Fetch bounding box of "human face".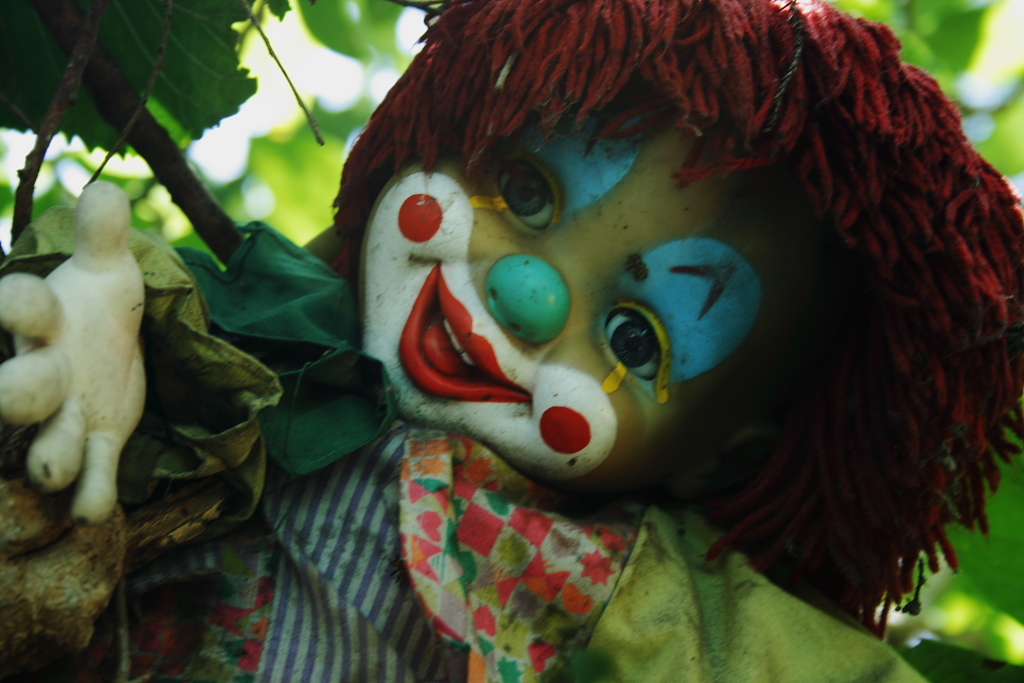
Bbox: (361,87,799,477).
